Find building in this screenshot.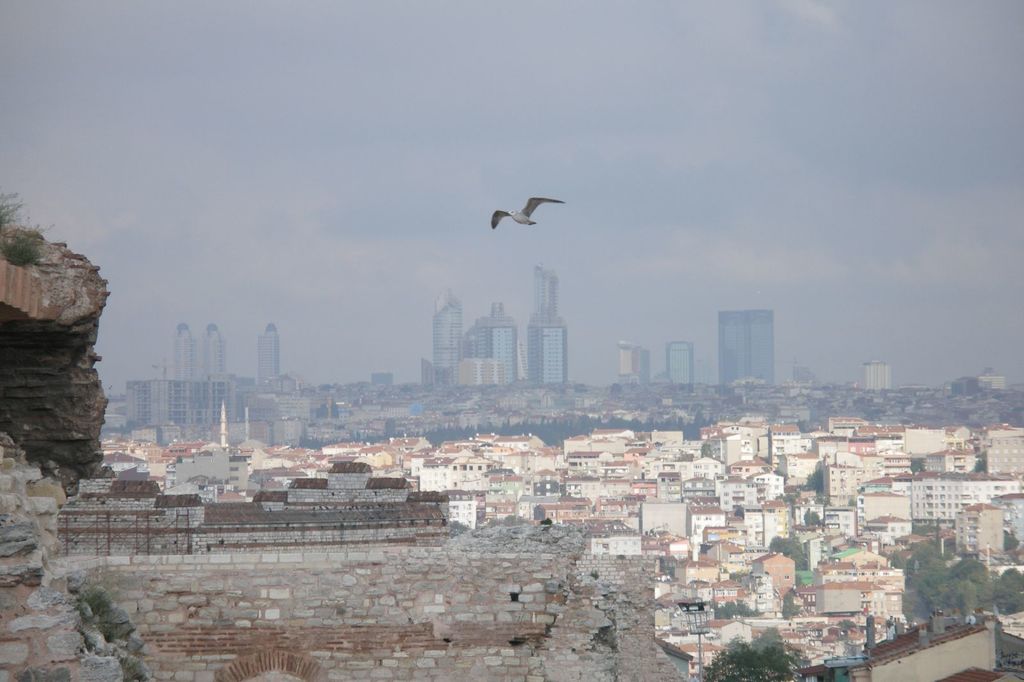
The bounding box for building is <bbox>665, 342, 692, 386</bbox>.
